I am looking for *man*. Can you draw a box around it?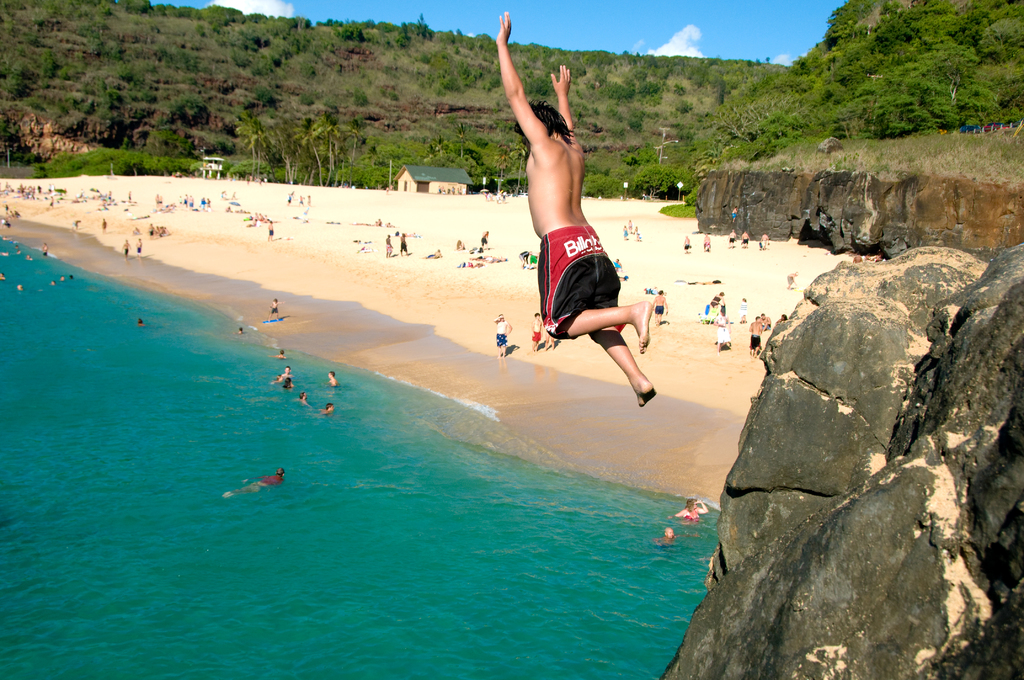
Sure, the bounding box is 746:315:764:361.
